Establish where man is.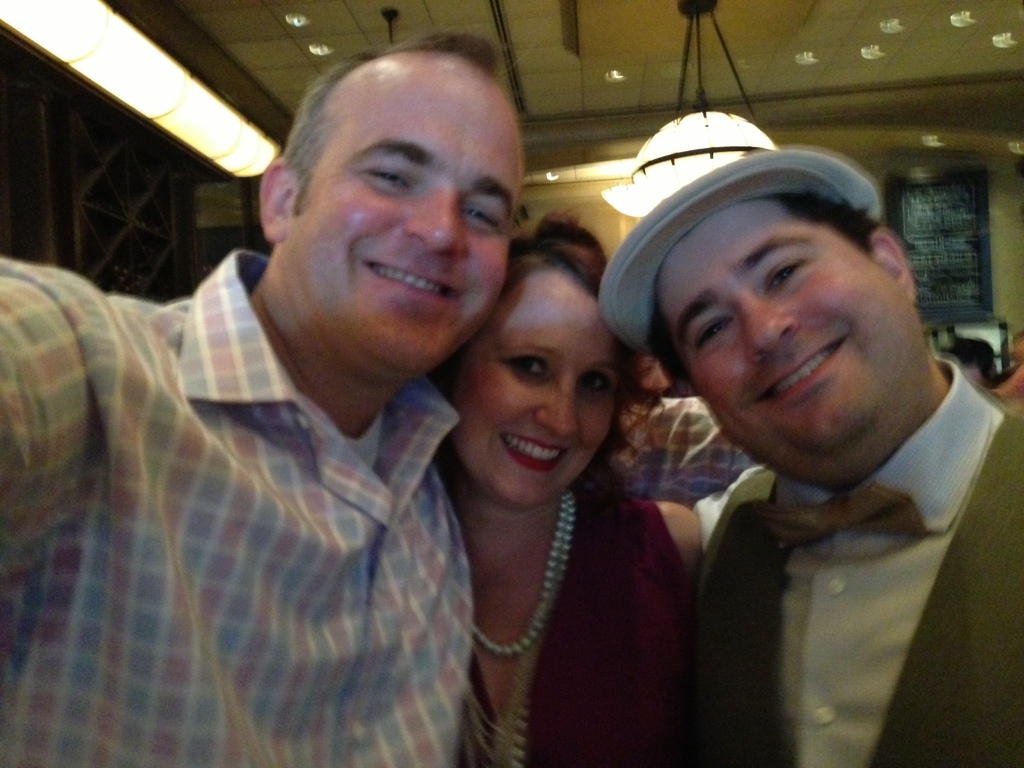
Established at BBox(0, 29, 525, 767).
